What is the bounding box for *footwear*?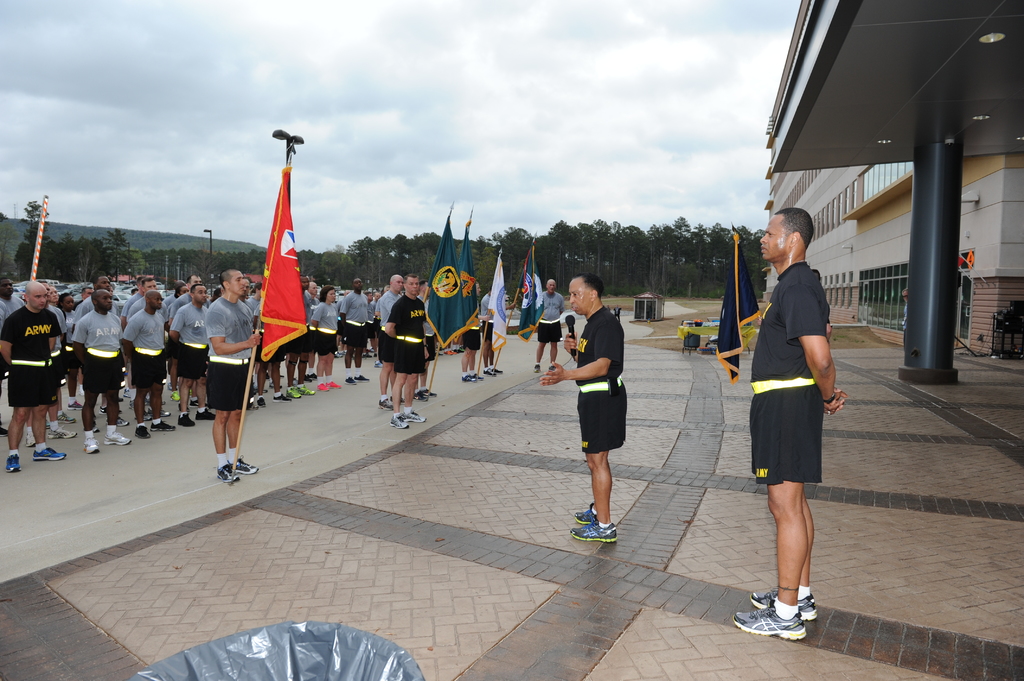
[308, 369, 318, 378].
